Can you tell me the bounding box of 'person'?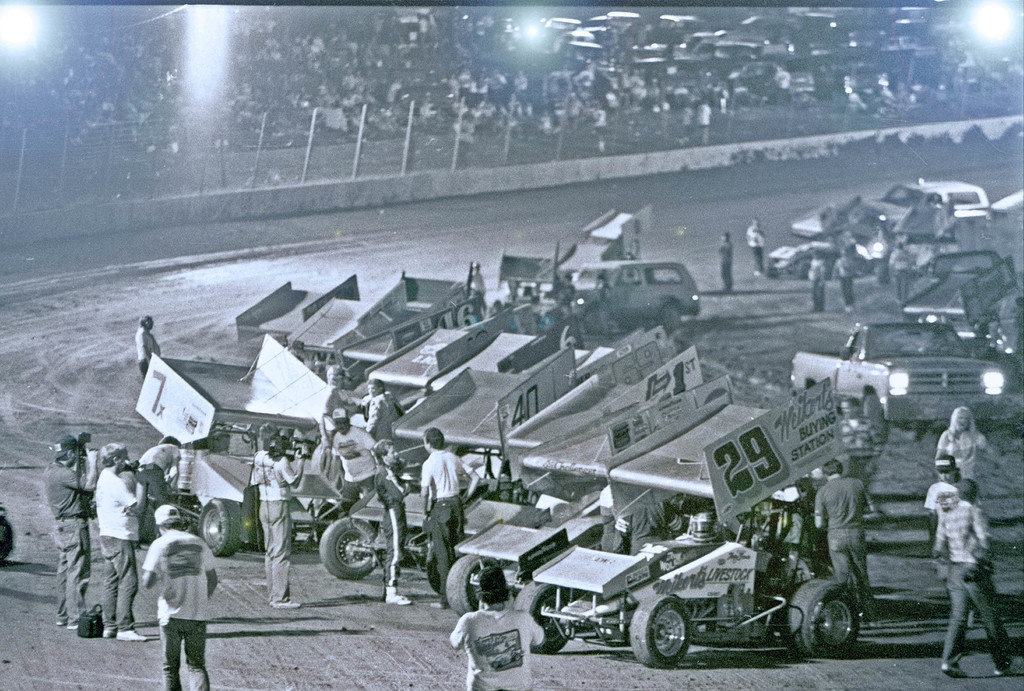
Rect(941, 402, 988, 475).
